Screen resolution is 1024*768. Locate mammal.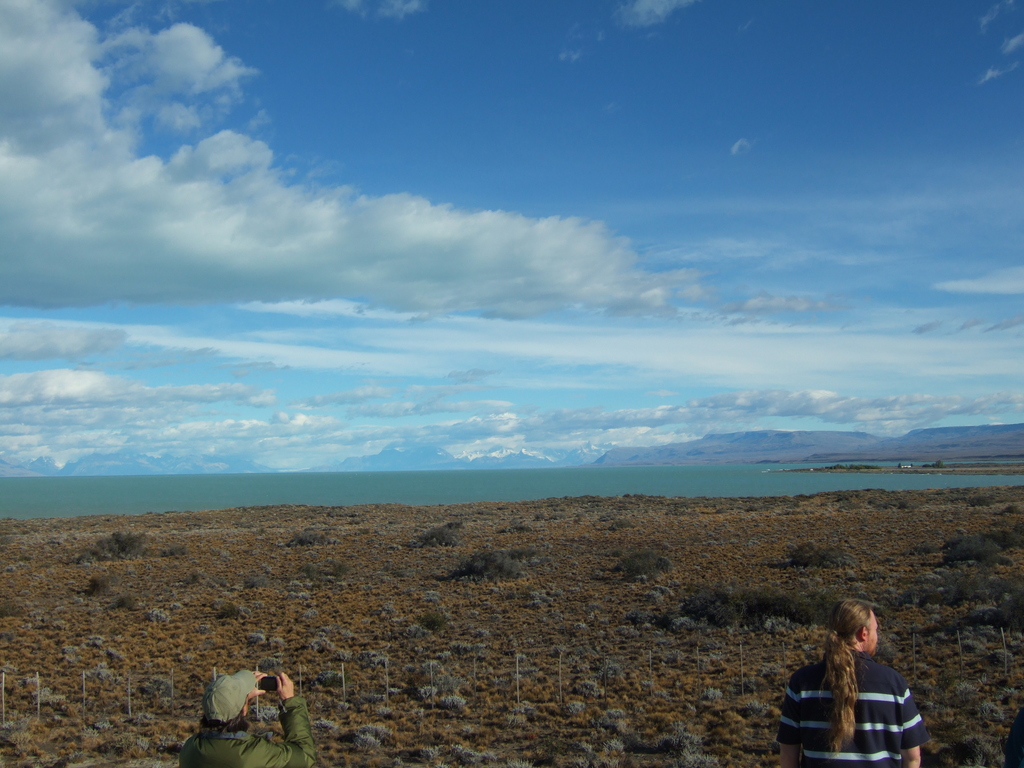
bbox=(180, 668, 316, 767).
